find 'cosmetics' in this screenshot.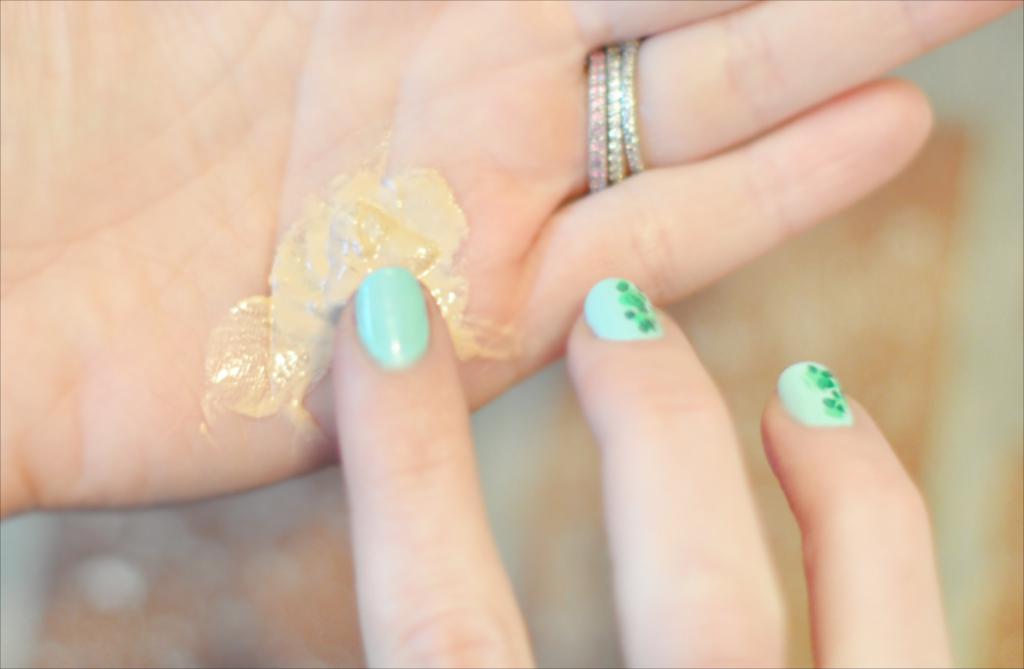
The bounding box for 'cosmetics' is left=581, top=278, right=682, bottom=349.
